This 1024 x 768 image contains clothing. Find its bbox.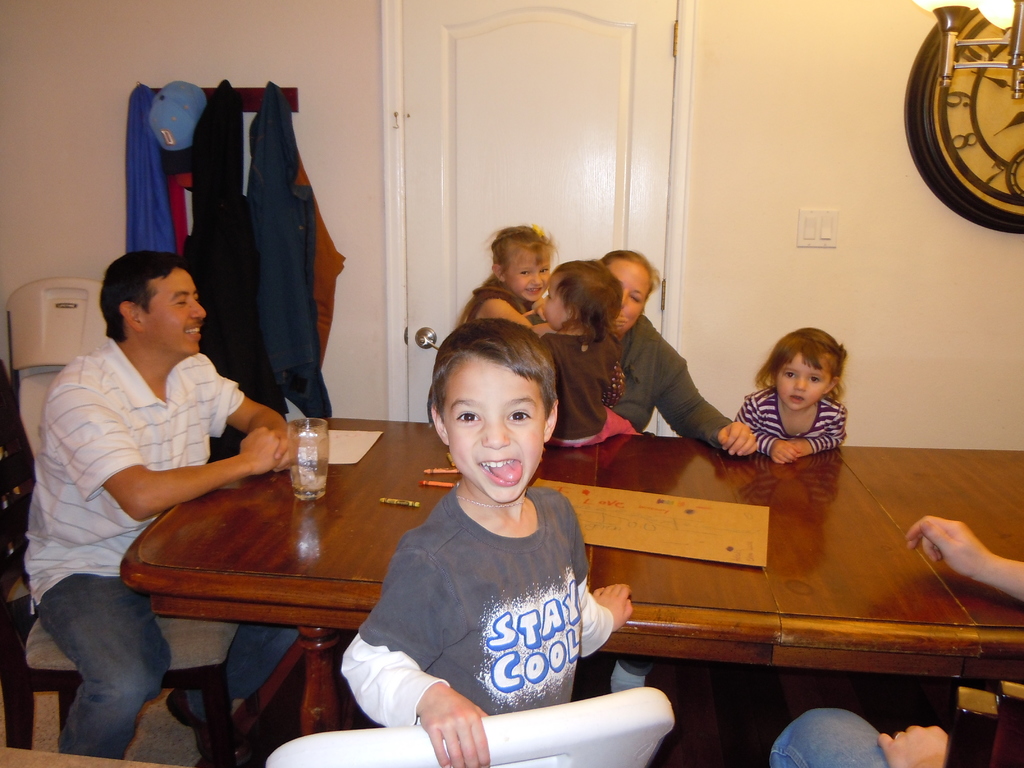
l=466, t=284, r=533, b=323.
